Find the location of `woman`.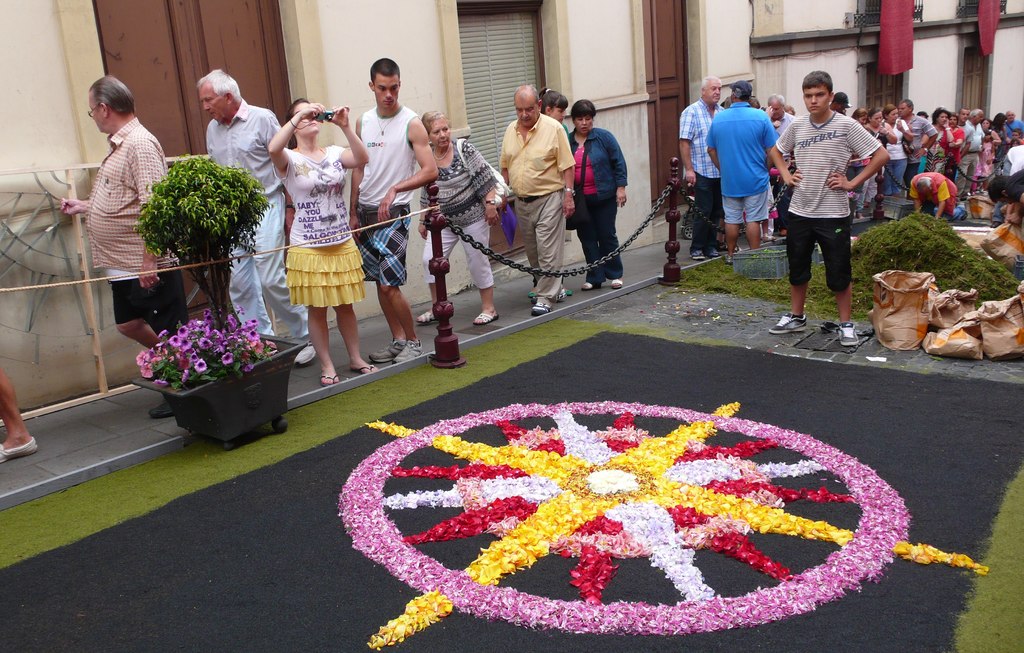
Location: rect(533, 86, 572, 141).
